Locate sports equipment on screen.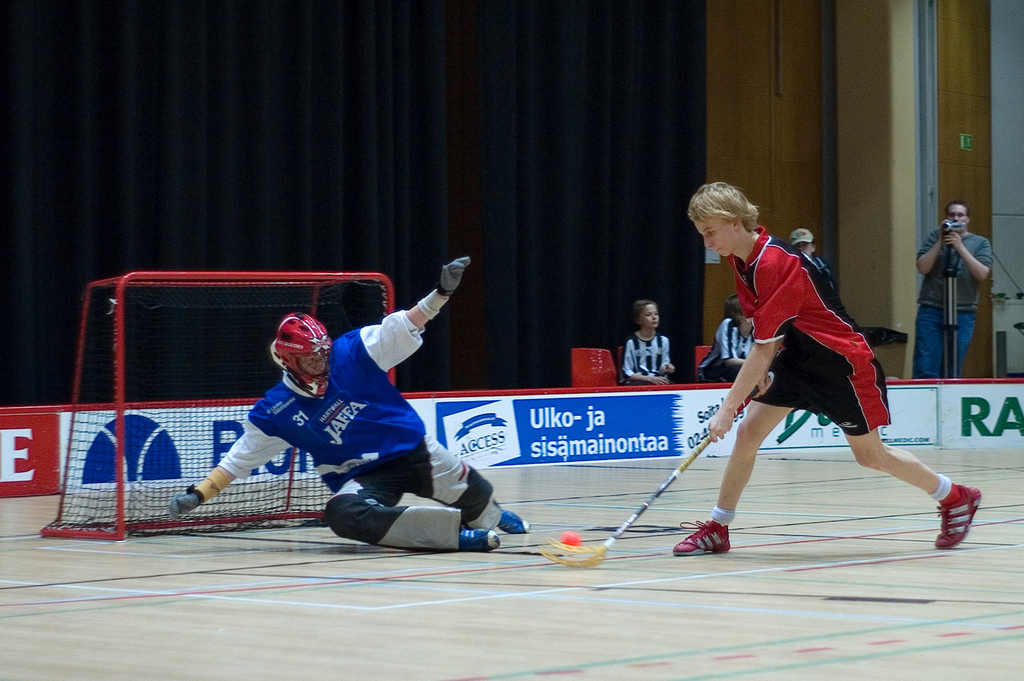
On screen at left=936, top=480, right=981, bottom=551.
